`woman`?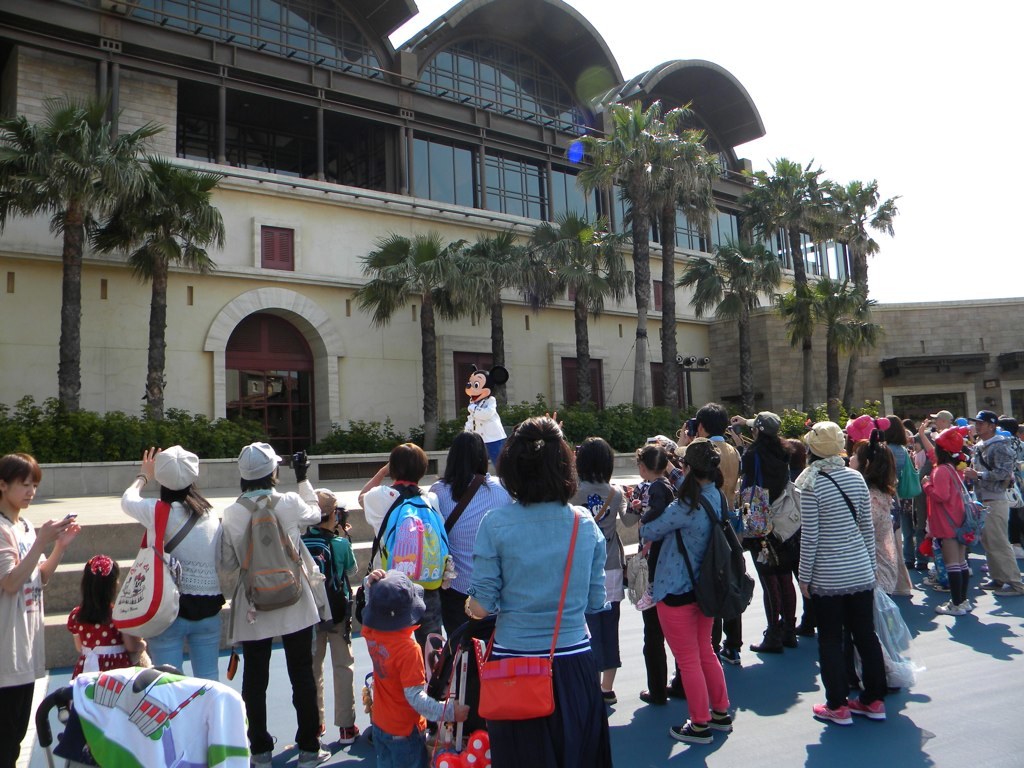
l=632, t=433, r=685, b=706
